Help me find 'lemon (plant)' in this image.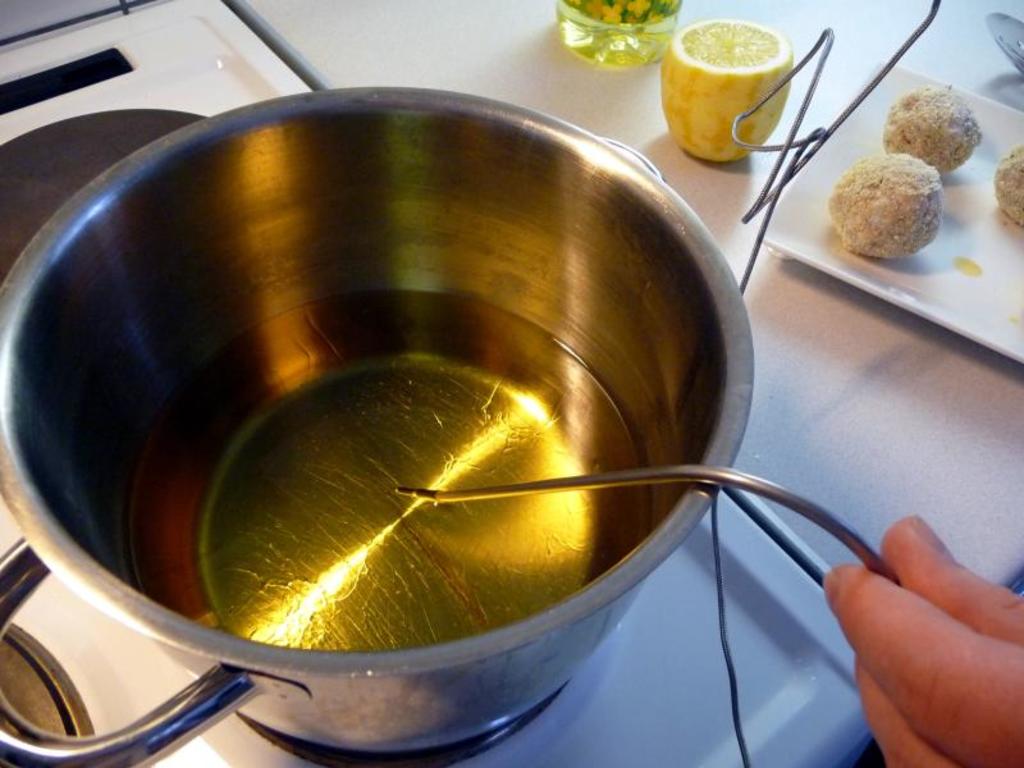
Found it: [662,18,794,165].
